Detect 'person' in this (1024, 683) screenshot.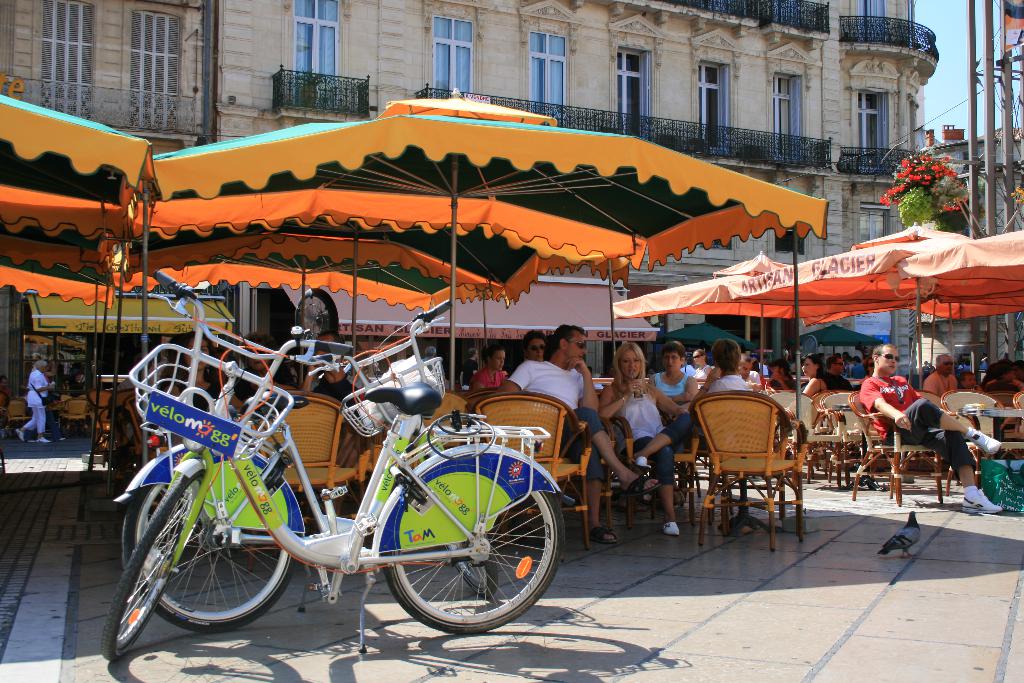
Detection: 518, 330, 548, 363.
